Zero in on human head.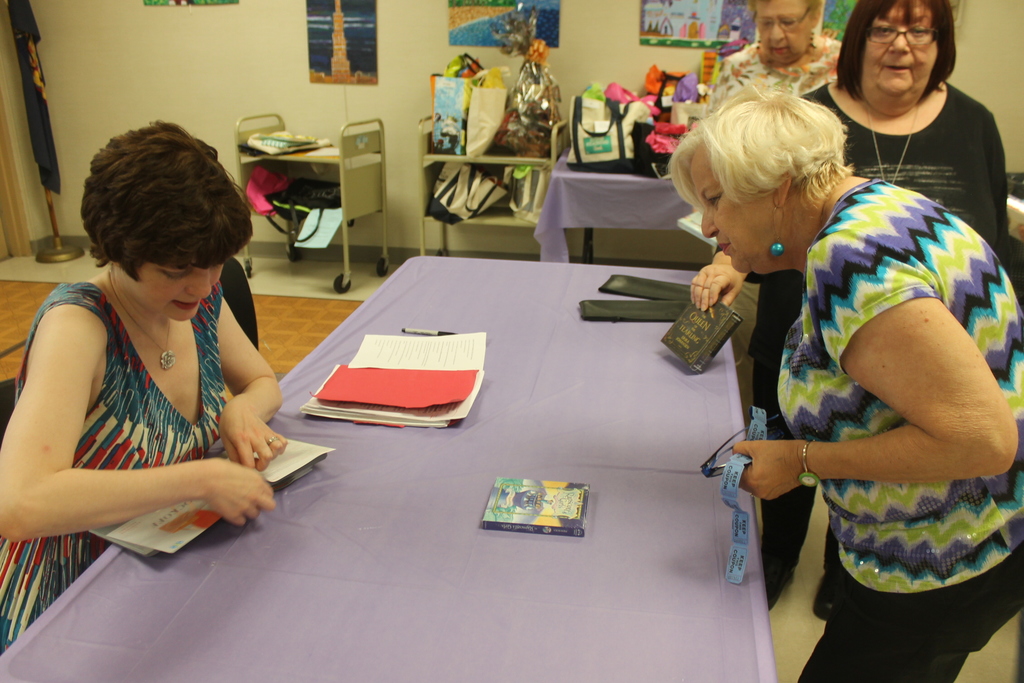
Zeroed in: [left=677, top=90, right=838, bottom=273].
